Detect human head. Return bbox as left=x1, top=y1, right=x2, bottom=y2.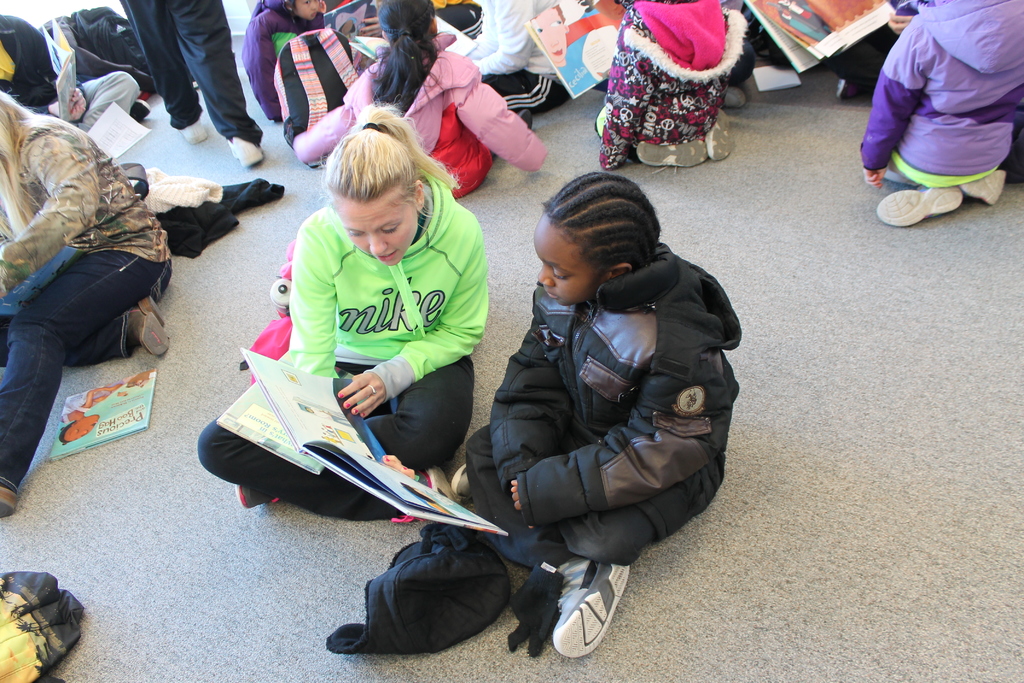
left=529, top=3, right=570, bottom=59.
